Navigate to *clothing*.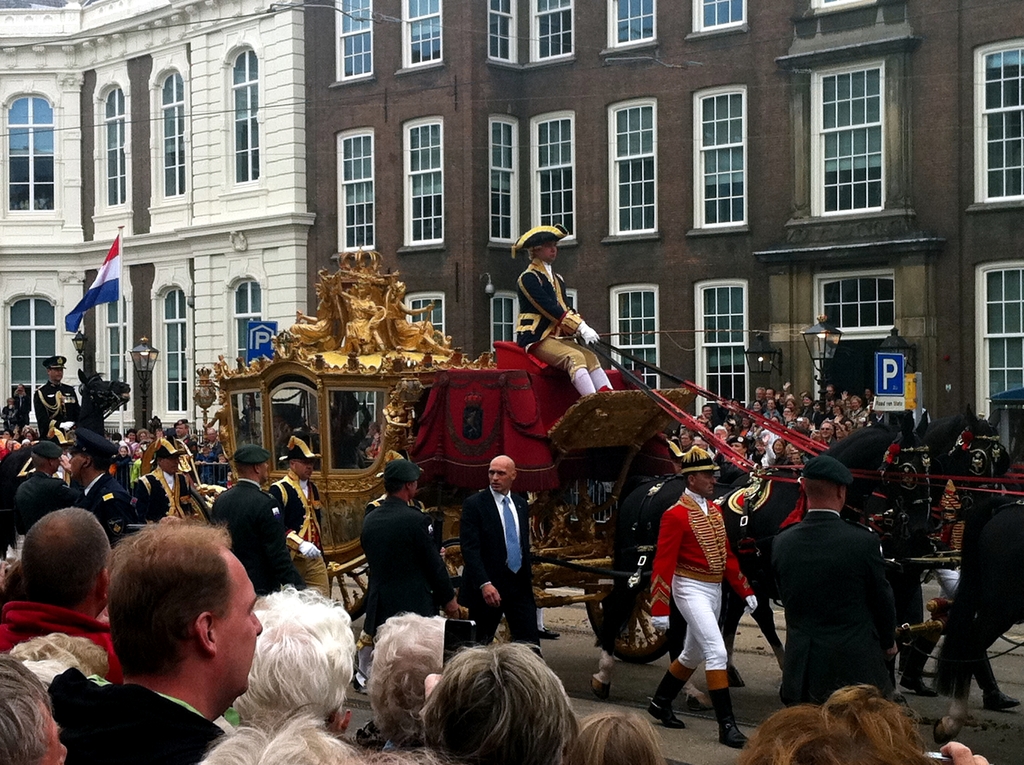
Navigation target: (0, 593, 127, 685).
